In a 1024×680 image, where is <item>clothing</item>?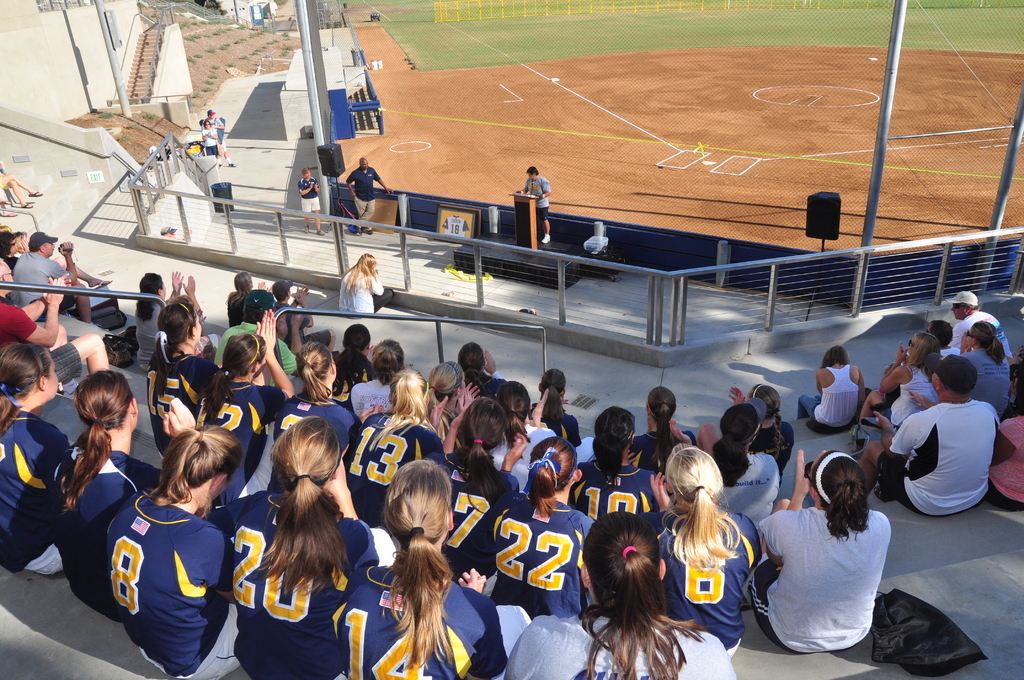
<box>659,512,778,663</box>.
